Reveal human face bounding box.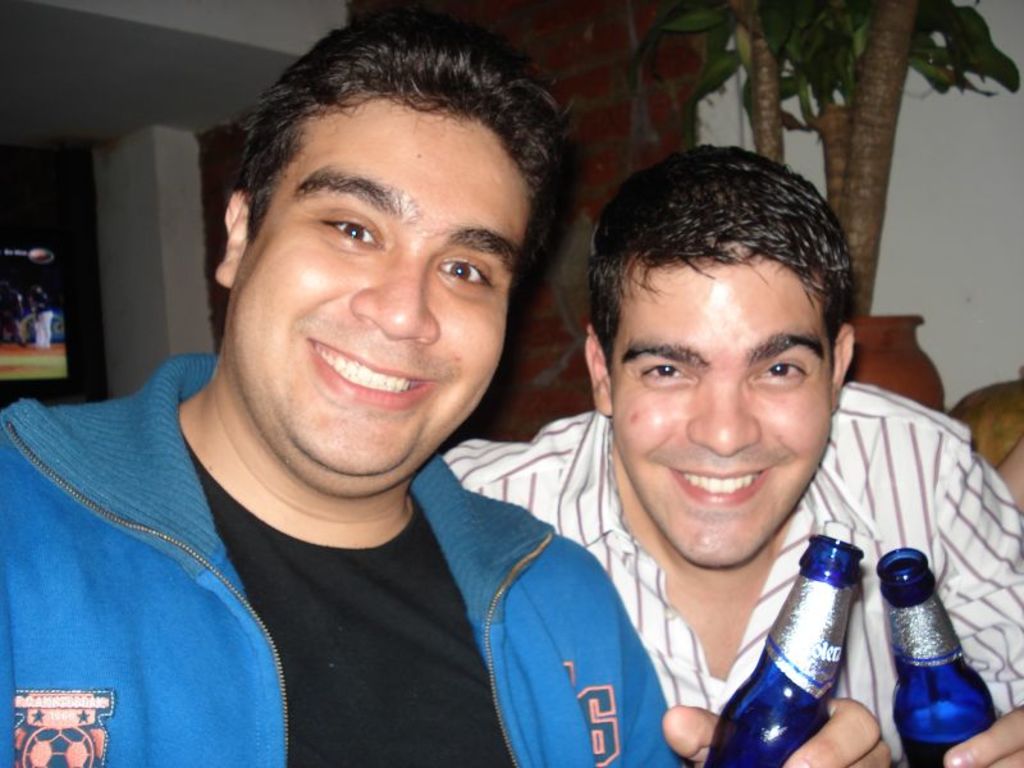
Revealed: x1=612, y1=259, x2=835, y2=567.
